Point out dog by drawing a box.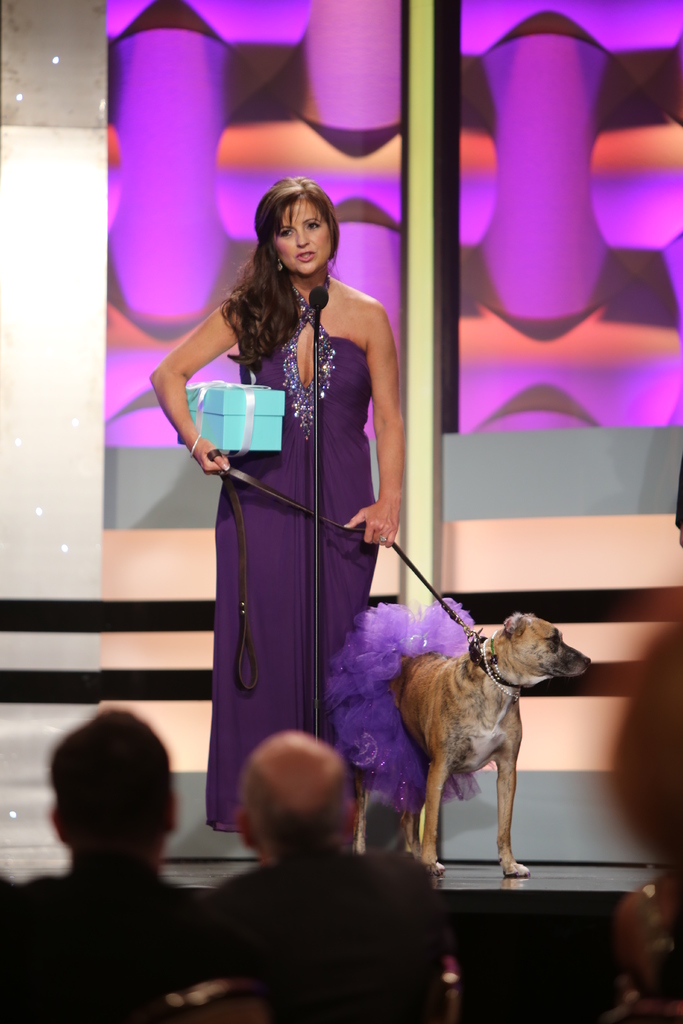
[392, 614, 592, 879].
